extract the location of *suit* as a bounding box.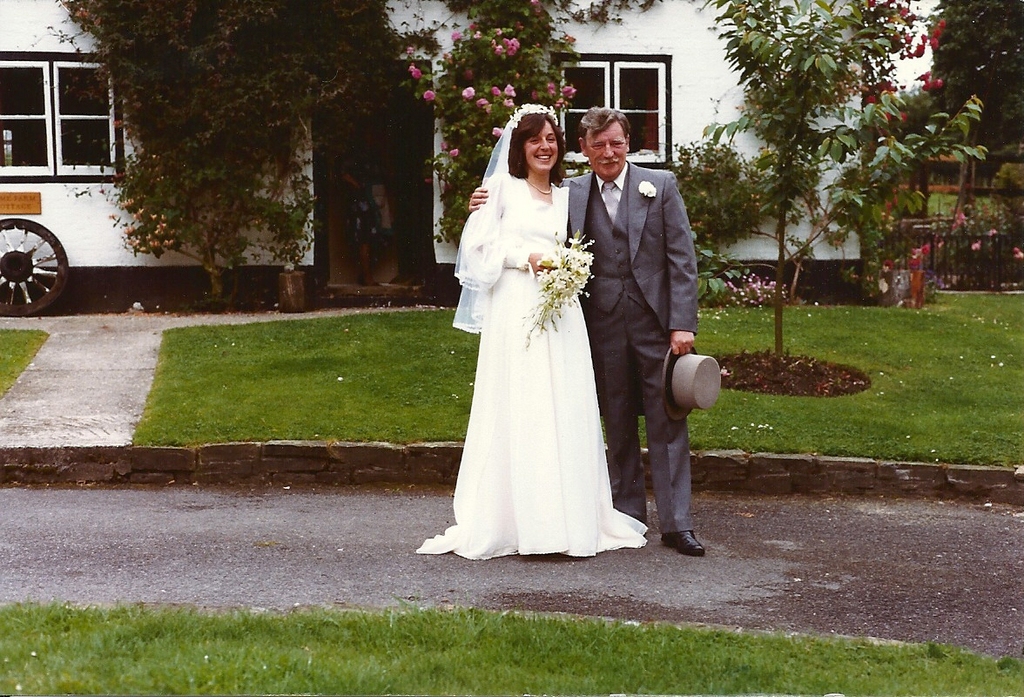
585 125 701 504.
